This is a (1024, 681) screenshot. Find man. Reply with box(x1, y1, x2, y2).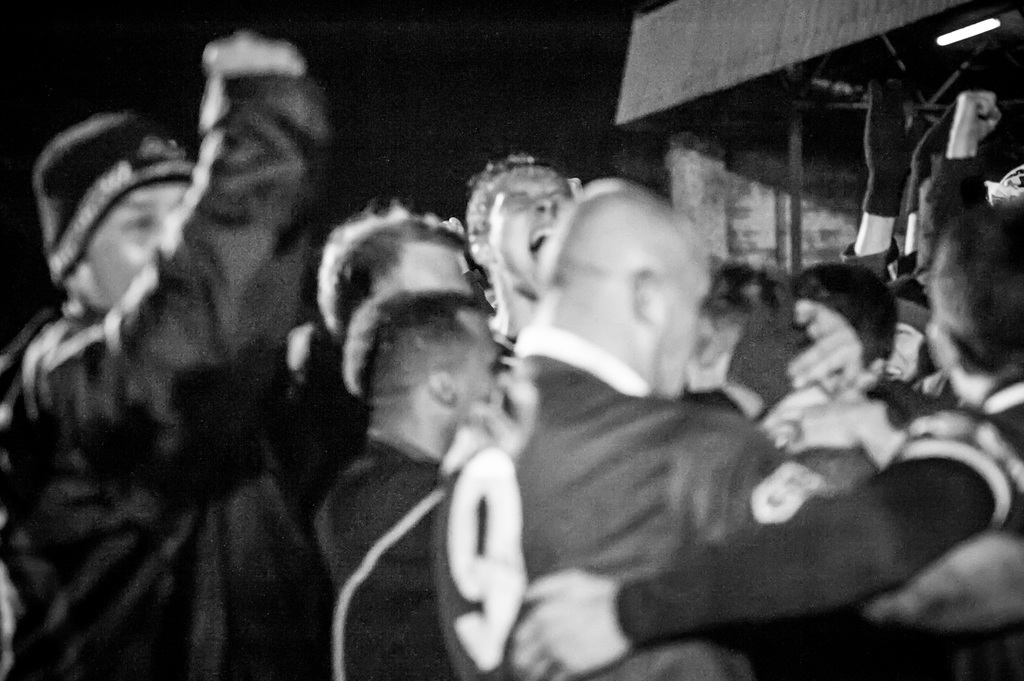
box(28, 20, 430, 679).
